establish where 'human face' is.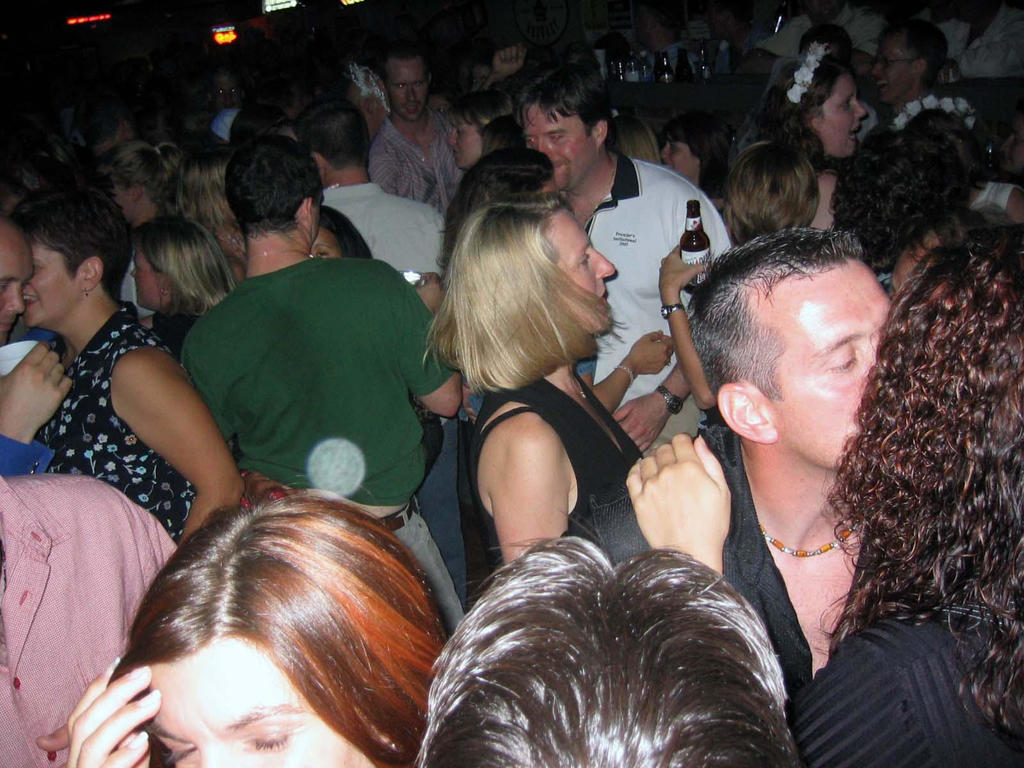
Established at select_region(761, 262, 889, 471).
